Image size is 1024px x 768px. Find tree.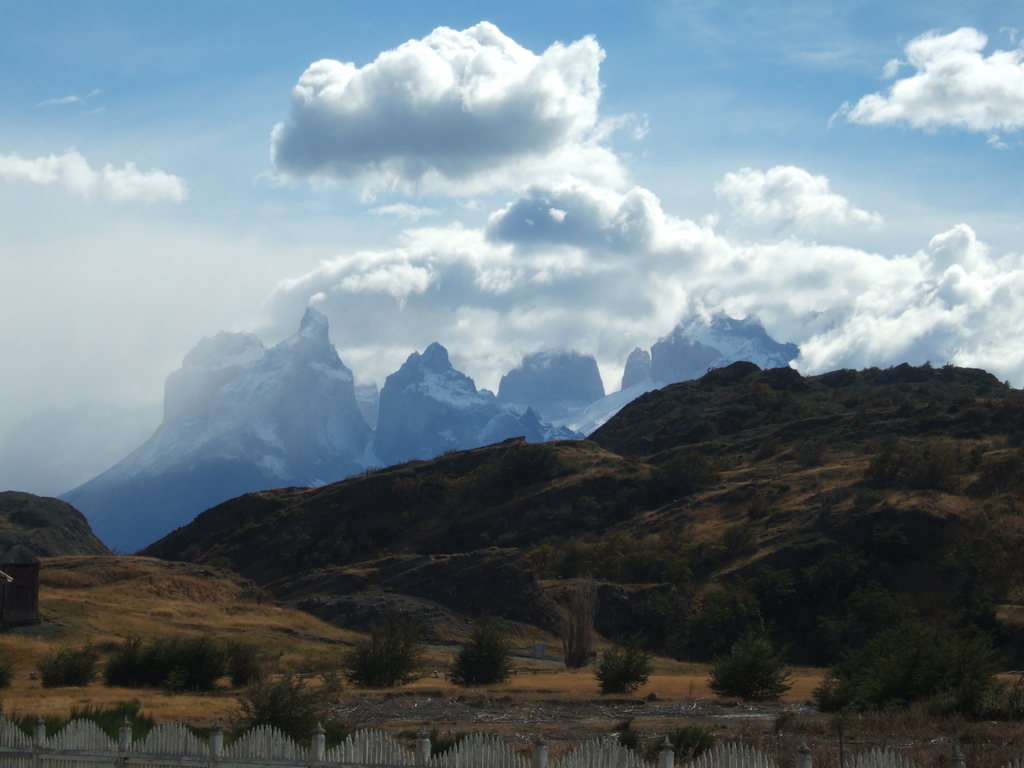
box(592, 634, 658, 694).
